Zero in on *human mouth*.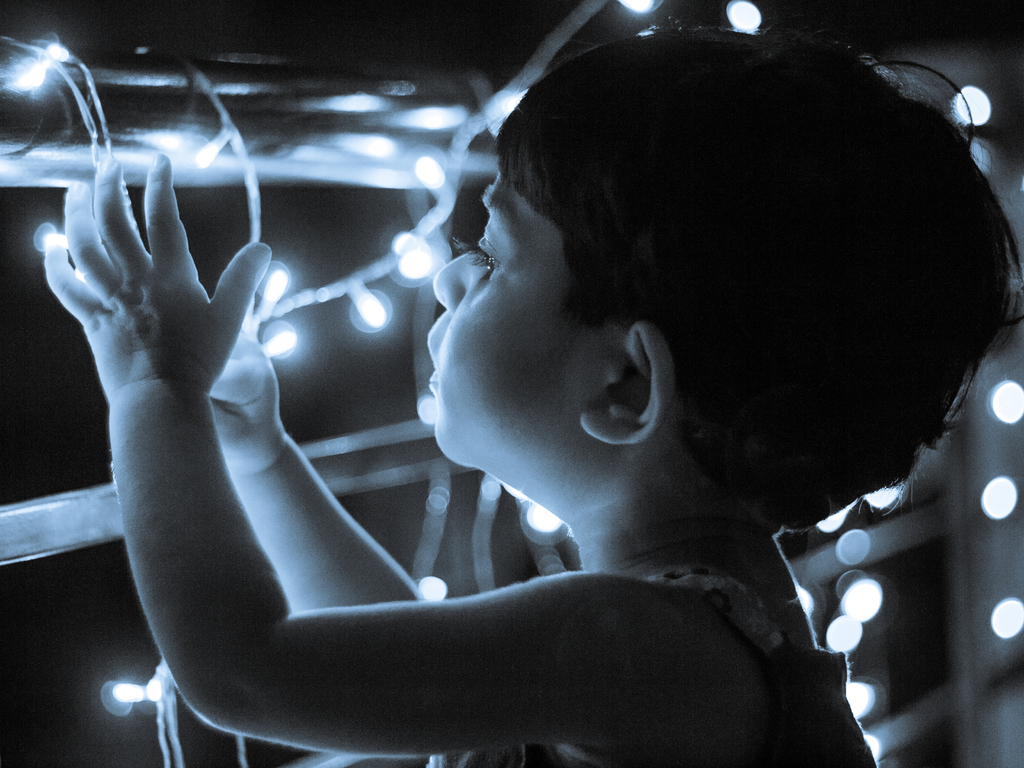
Zeroed in: <box>426,326,436,395</box>.
